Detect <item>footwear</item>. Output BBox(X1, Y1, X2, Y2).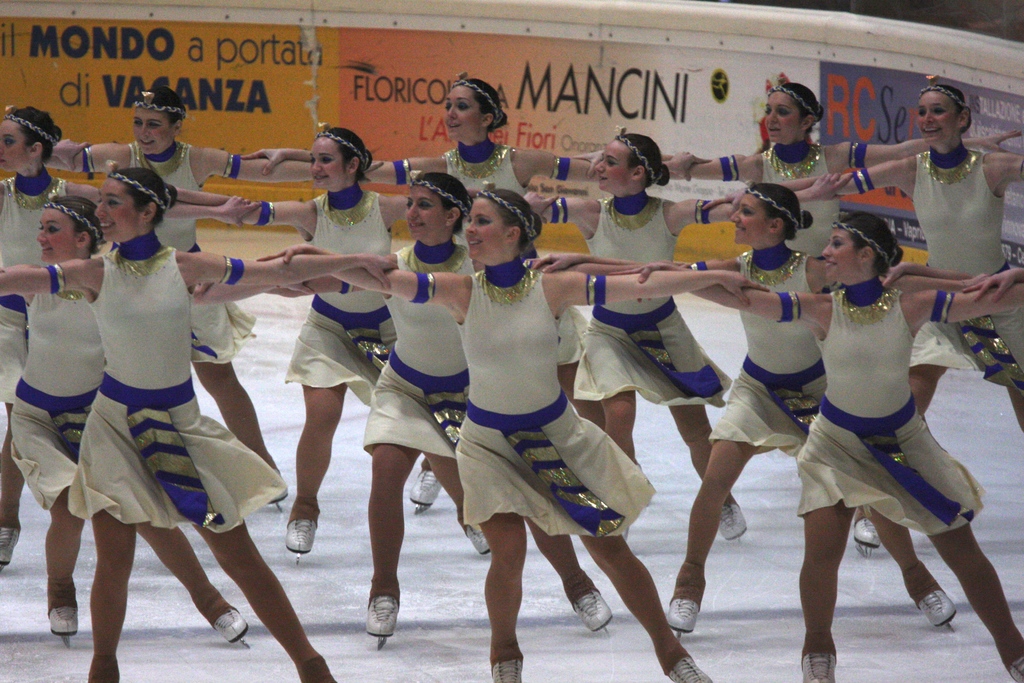
BBox(47, 581, 86, 643).
